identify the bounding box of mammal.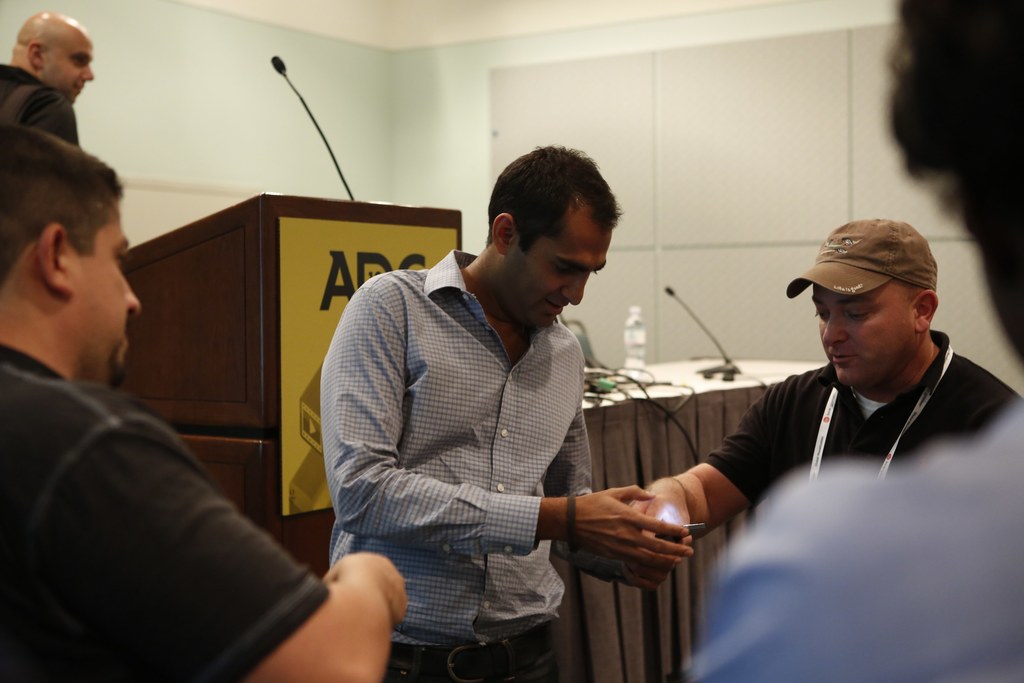
<bbox>628, 217, 1023, 555</bbox>.
